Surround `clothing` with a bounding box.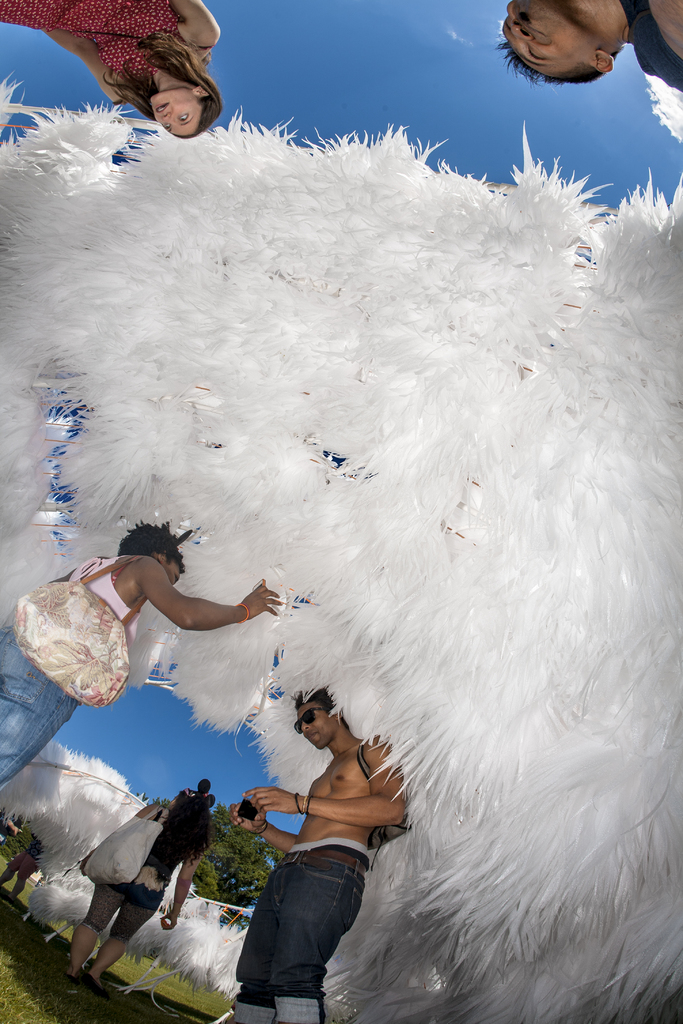
623, 0, 682, 92.
